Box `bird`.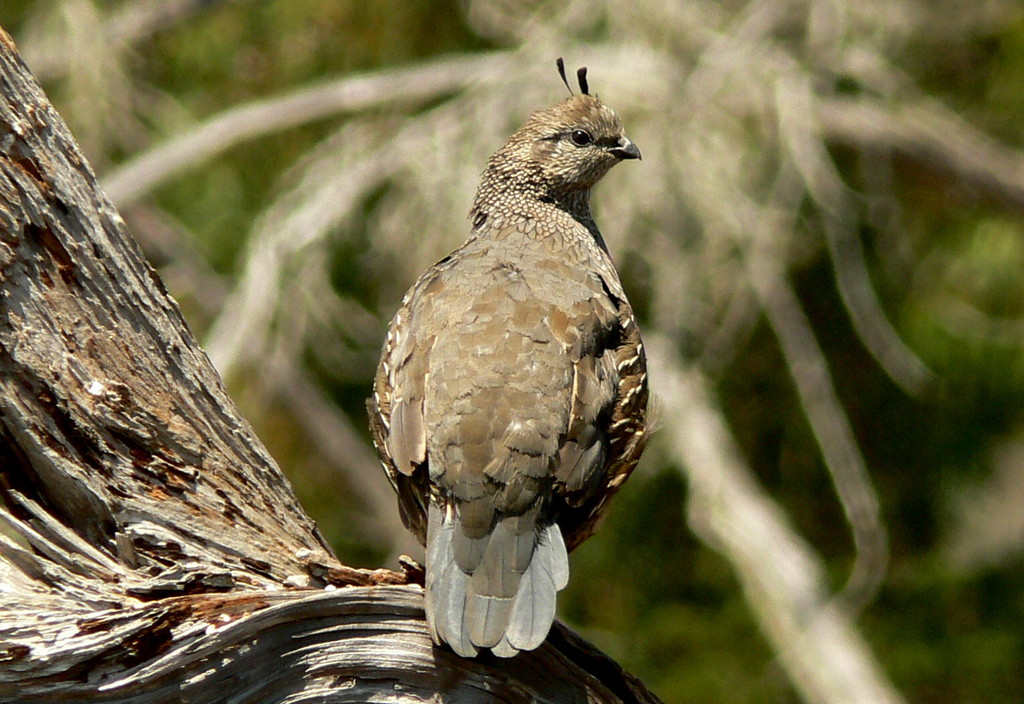
(359,61,657,685).
